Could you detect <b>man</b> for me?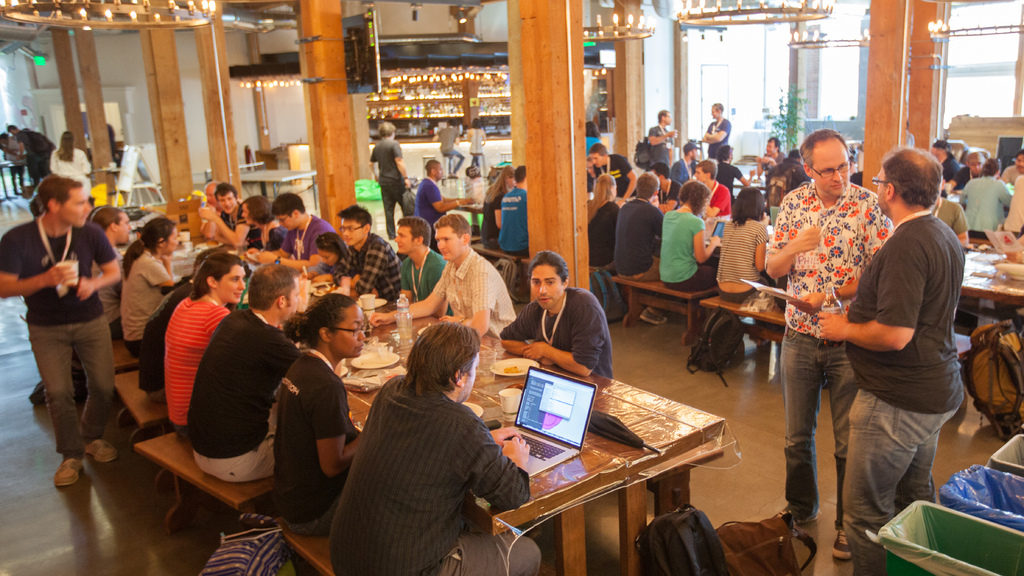
Detection result: 763 147 808 220.
